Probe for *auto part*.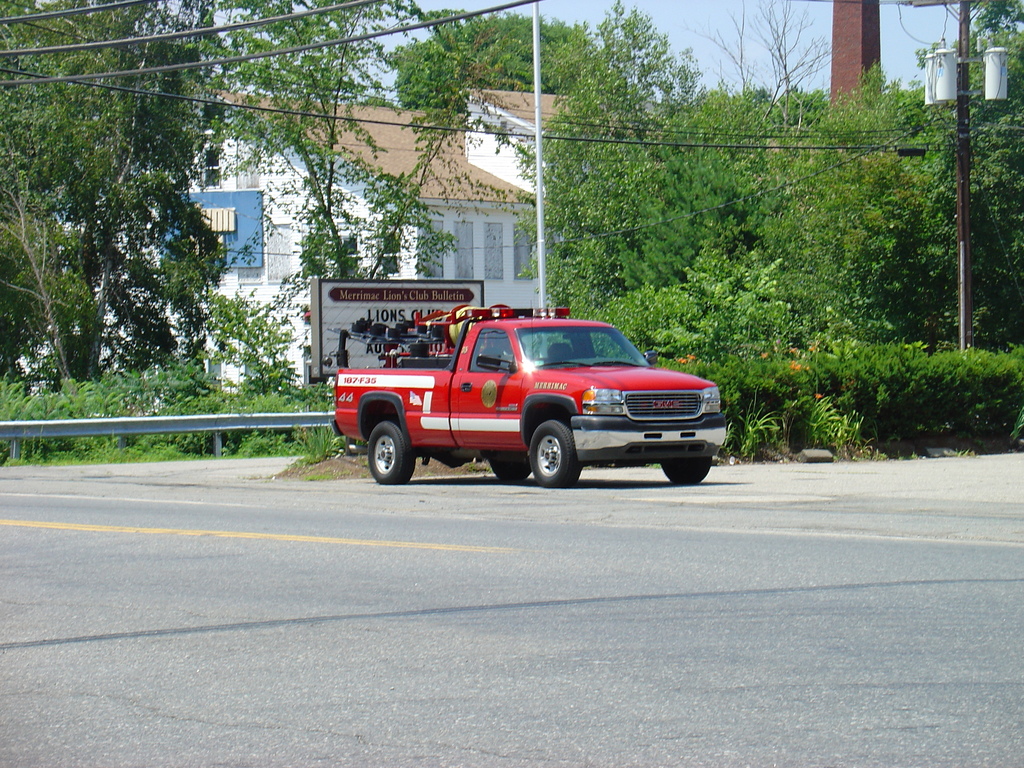
Probe result: (x1=360, y1=420, x2=413, y2=484).
